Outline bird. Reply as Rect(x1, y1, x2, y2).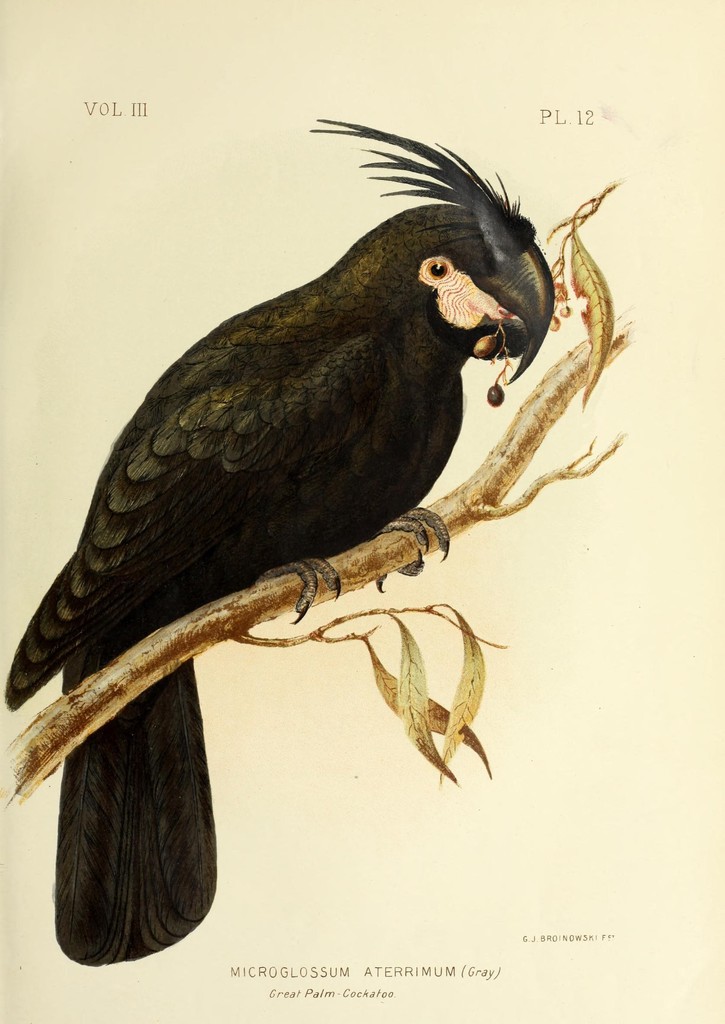
Rect(7, 106, 558, 972).
